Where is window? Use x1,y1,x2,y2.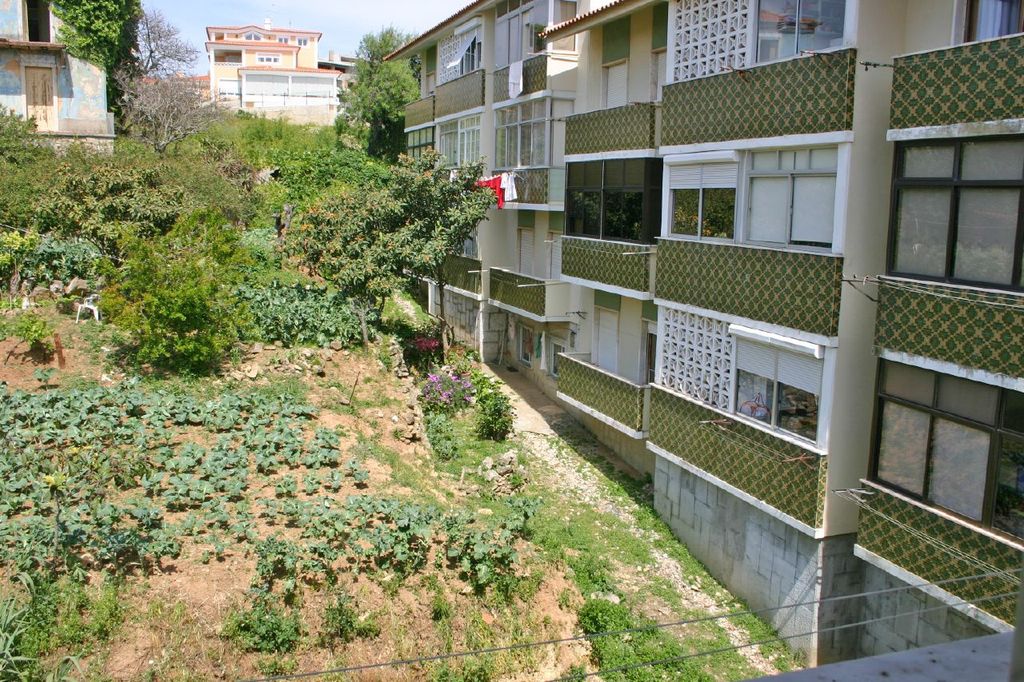
597,17,634,62.
